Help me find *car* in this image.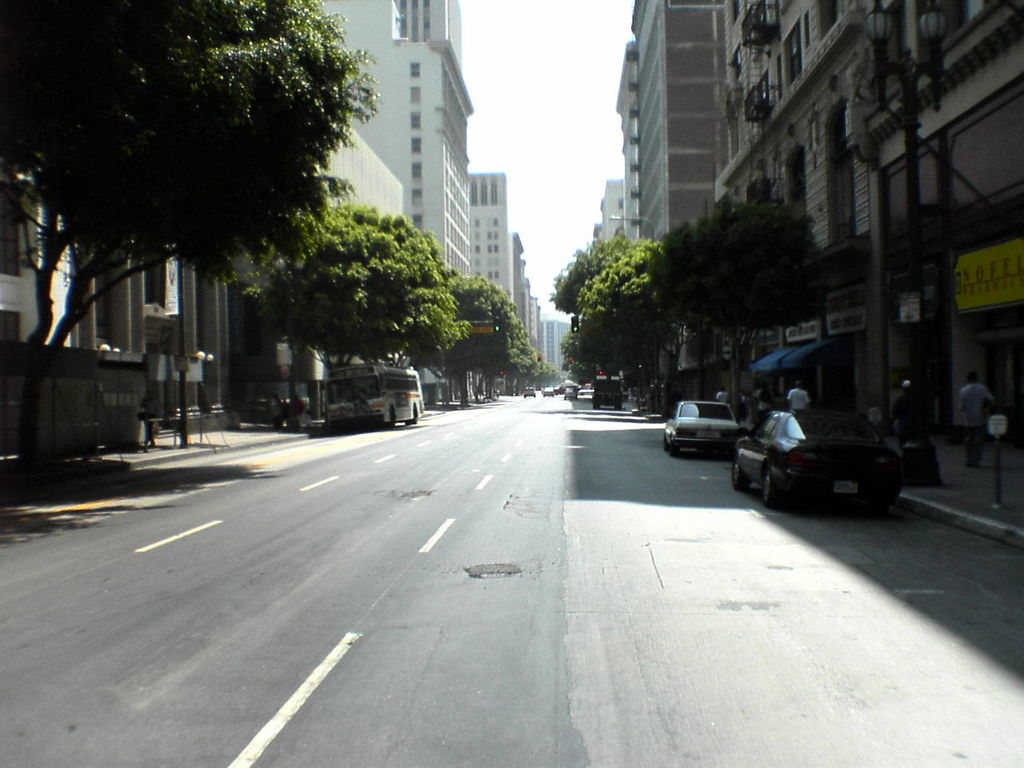
Found it: x1=522 y1=386 x2=538 y2=398.
